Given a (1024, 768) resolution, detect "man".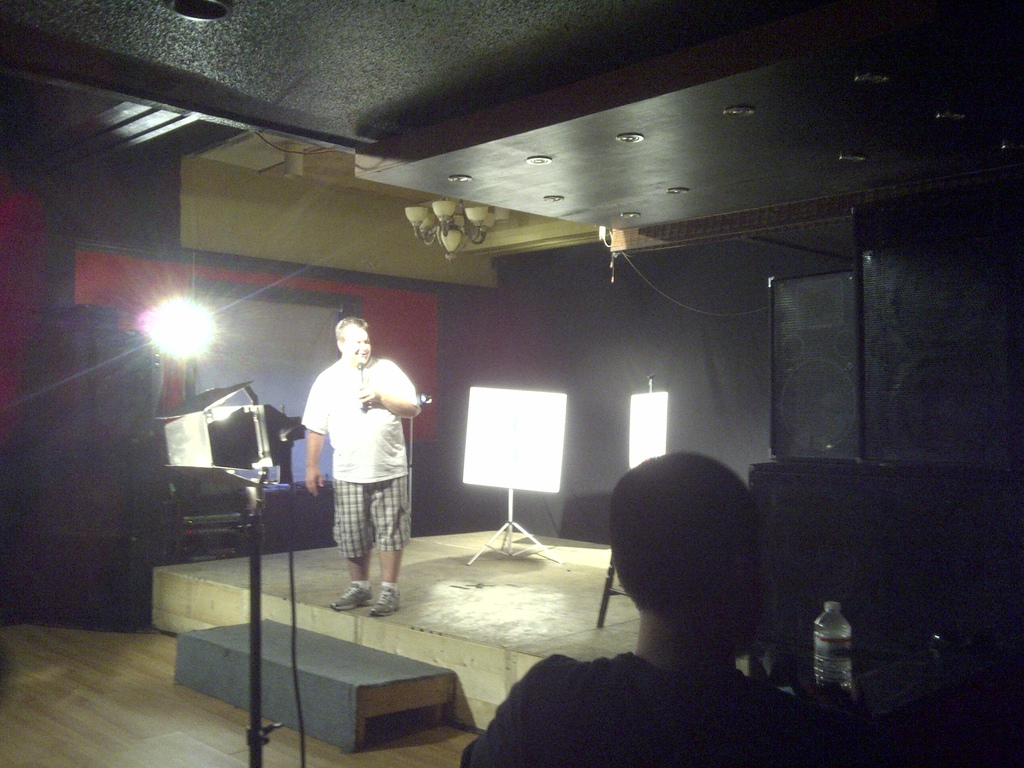
298,316,423,616.
